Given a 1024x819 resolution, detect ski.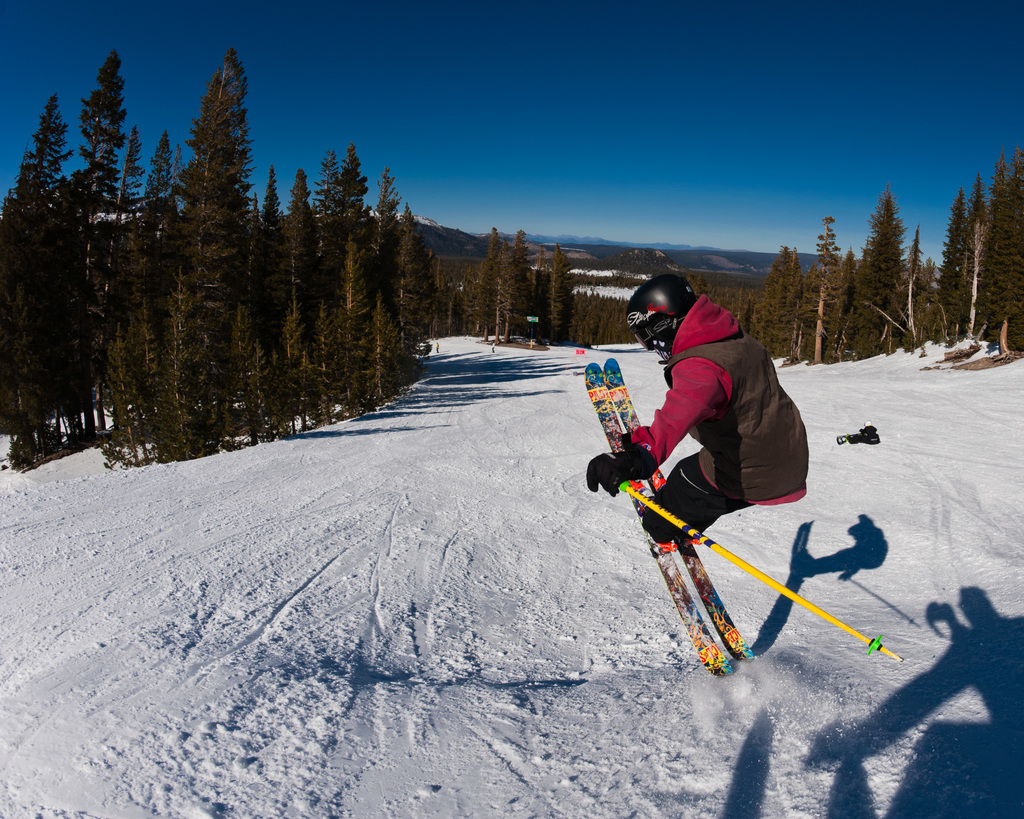
box=[581, 362, 738, 687].
